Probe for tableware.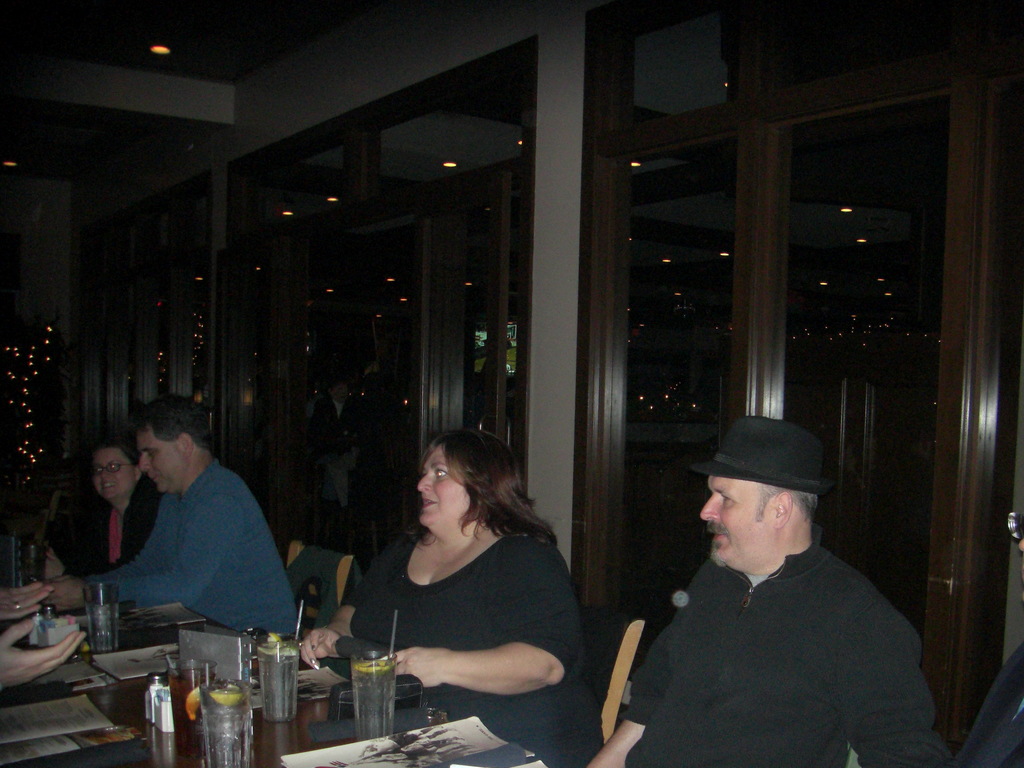
Probe result: [left=196, top=680, right=257, bottom=767].
